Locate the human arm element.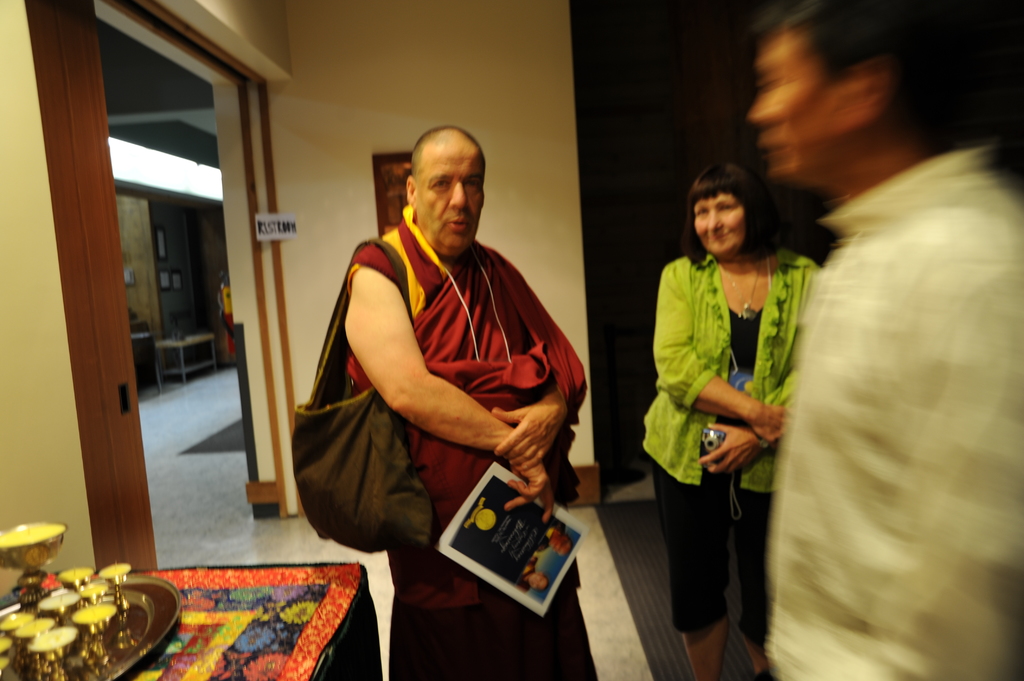
Element bbox: x1=694 y1=259 x2=826 y2=477.
